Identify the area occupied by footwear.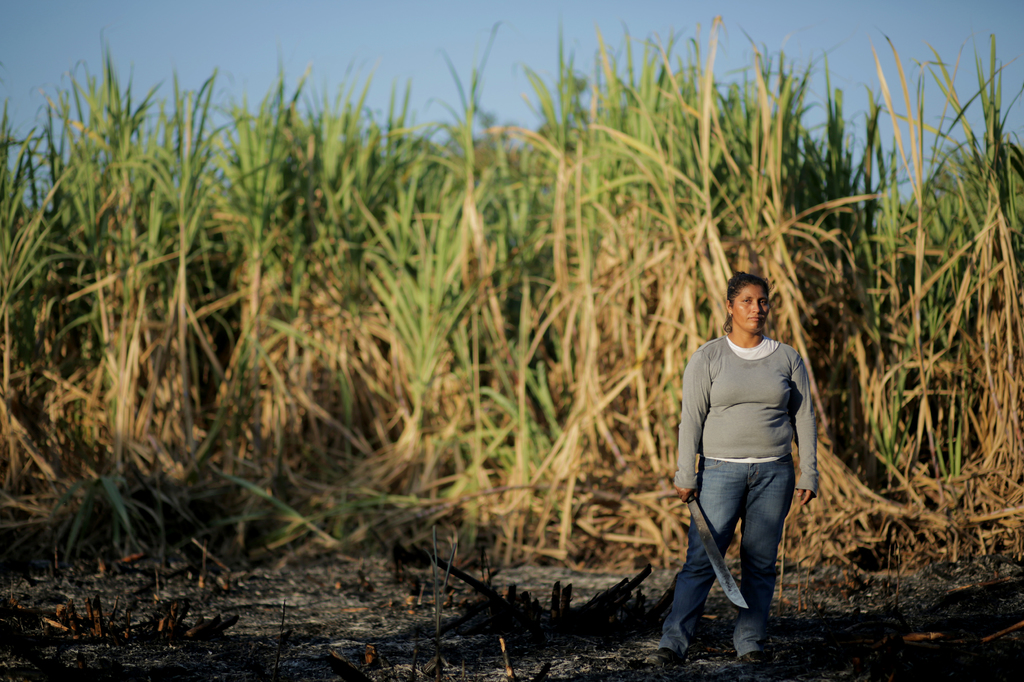
Area: 650/644/688/668.
